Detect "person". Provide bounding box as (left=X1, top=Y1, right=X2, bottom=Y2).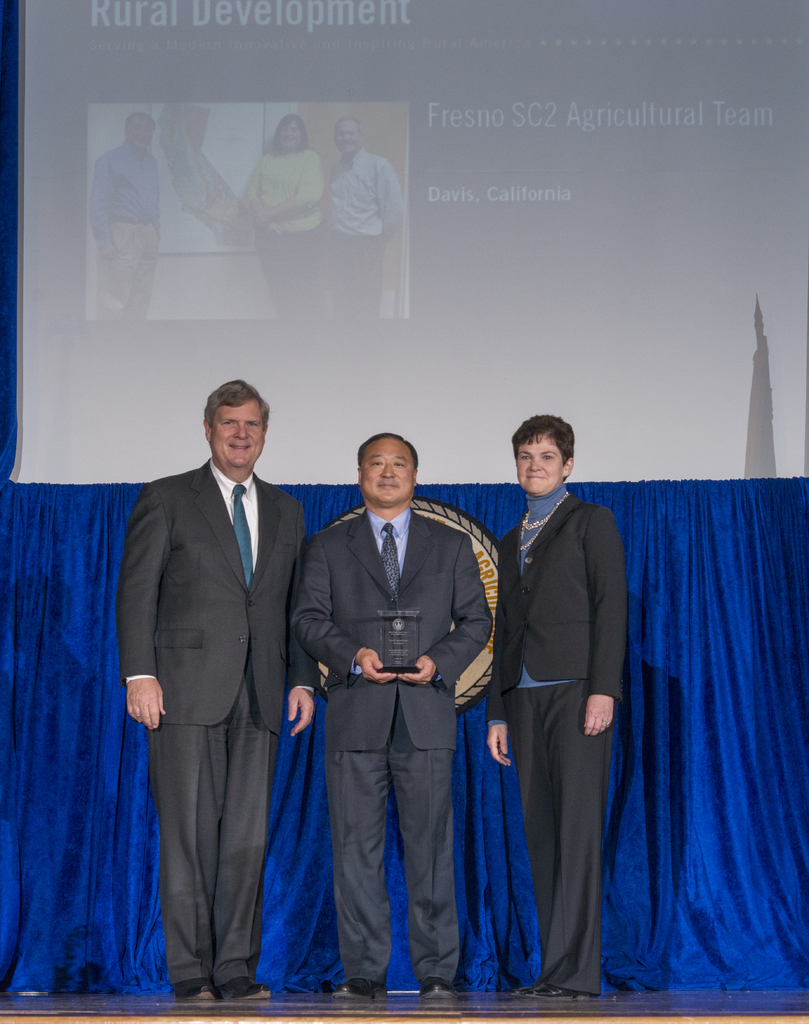
(left=240, top=115, right=326, bottom=319).
